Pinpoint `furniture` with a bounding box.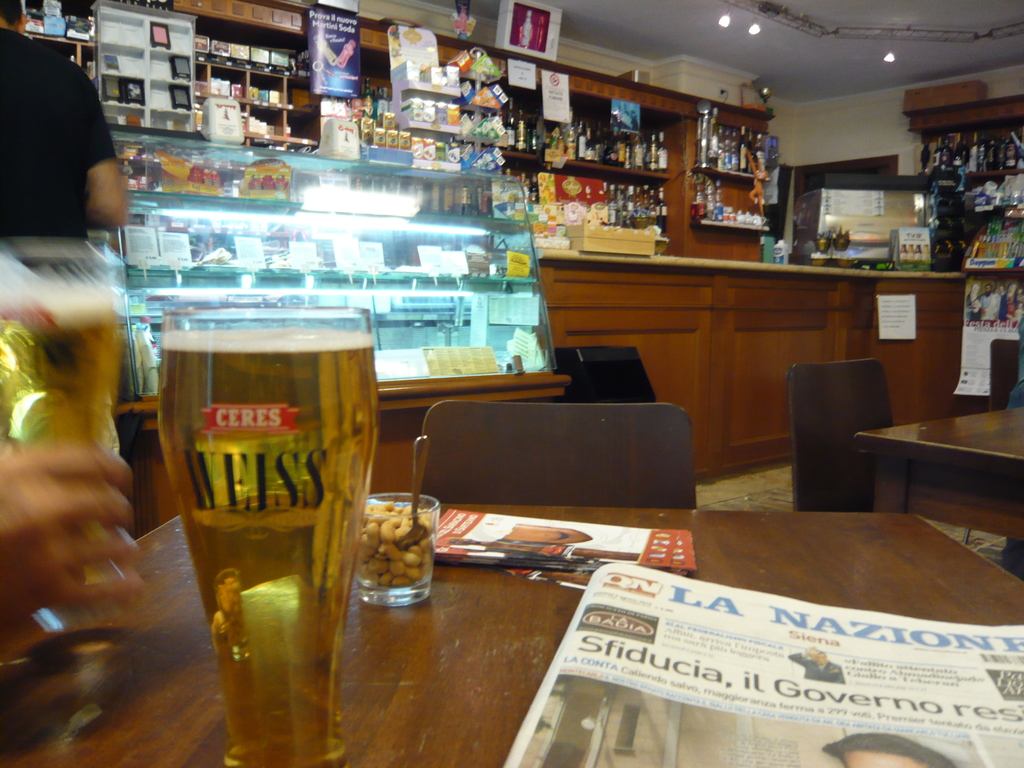
x1=25, y1=0, x2=969, y2=540.
